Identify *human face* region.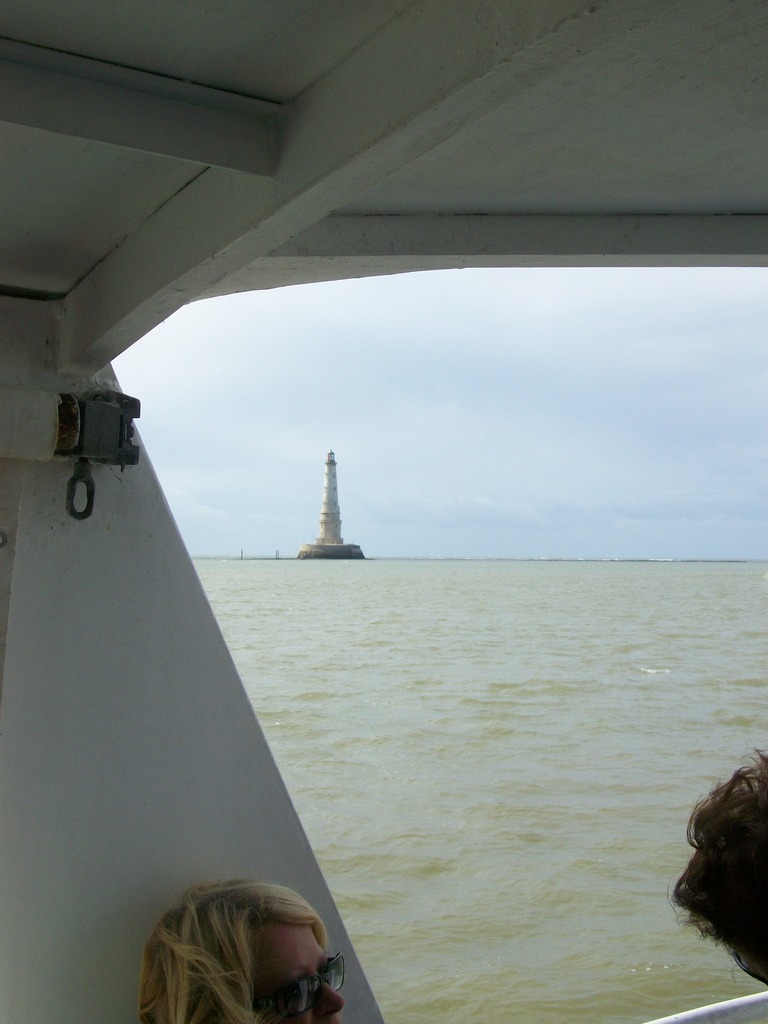
Region: [231,920,351,1018].
